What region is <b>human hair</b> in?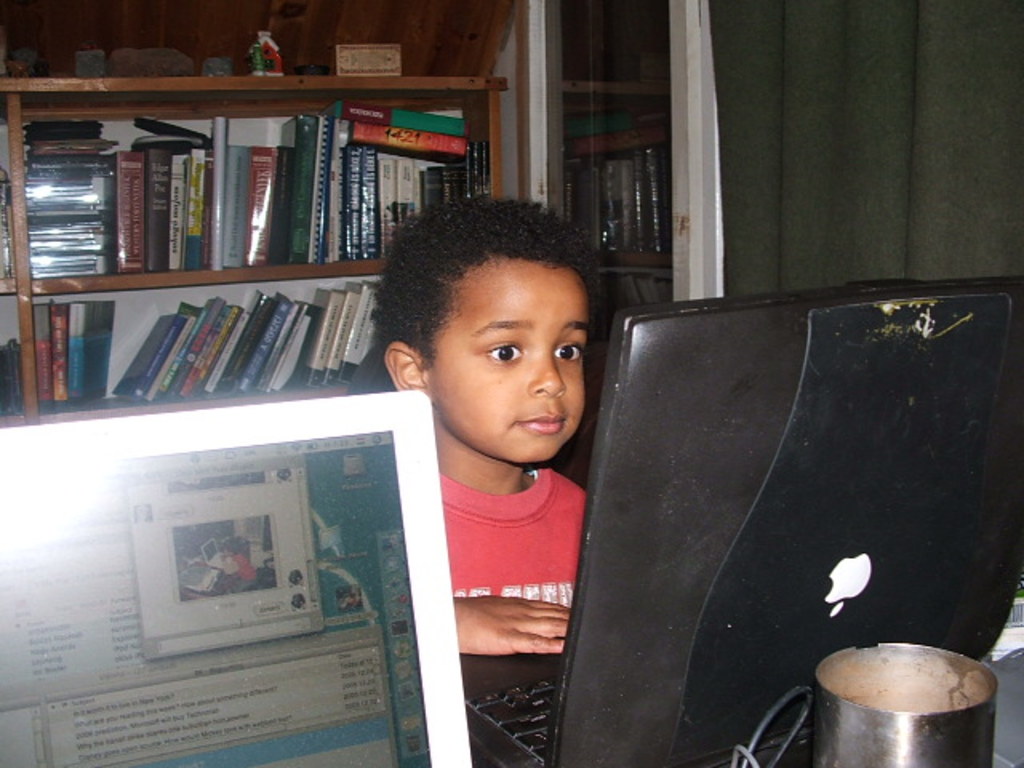
386/210/592/408.
